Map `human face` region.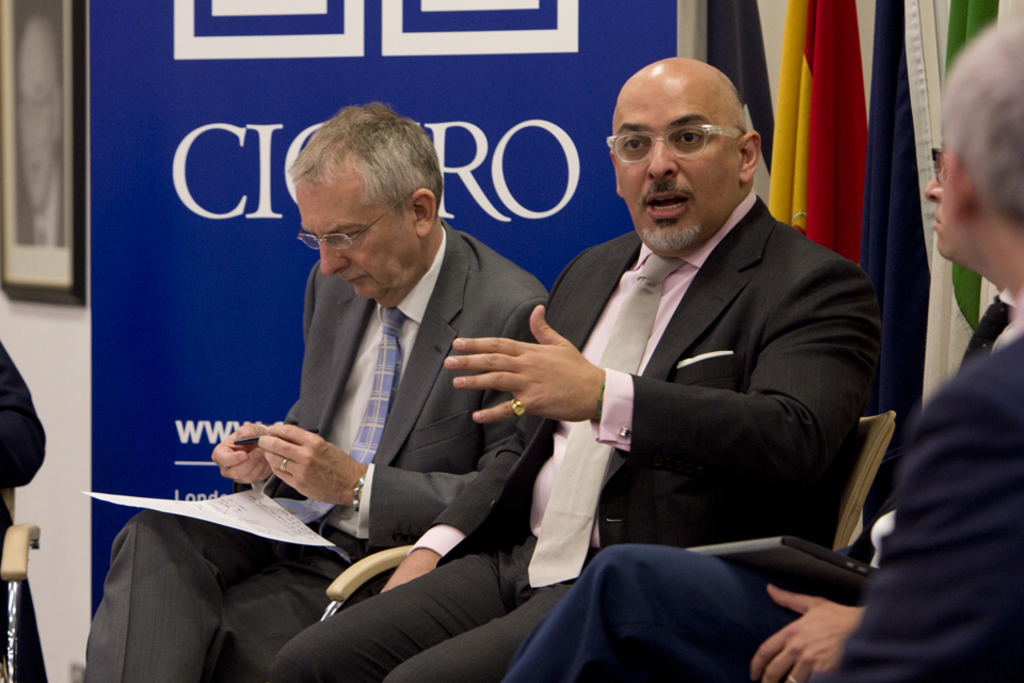
Mapped to crop(299, 173, 409, 301).
